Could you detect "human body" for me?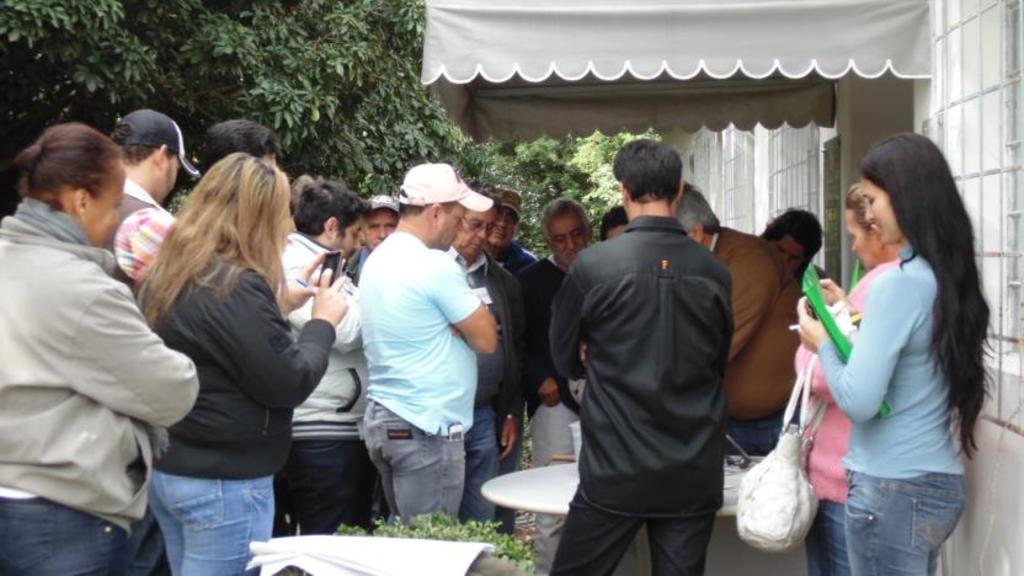
Detection result: bbox=[527, 194, 594, 468].
